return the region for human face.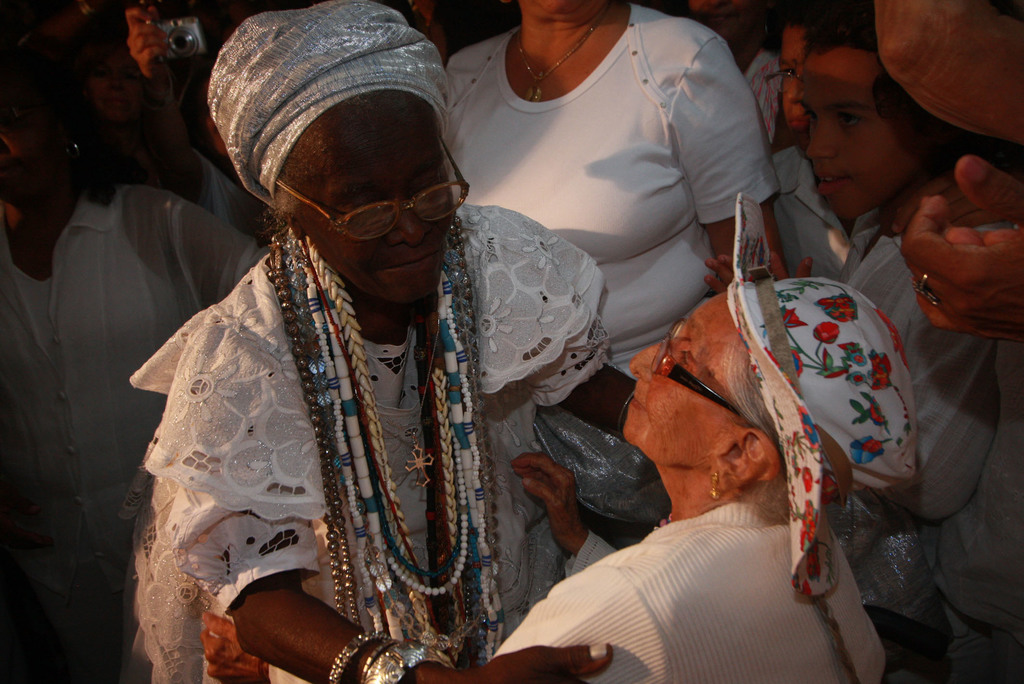
<region>624, 295, 737, 466</region>.
